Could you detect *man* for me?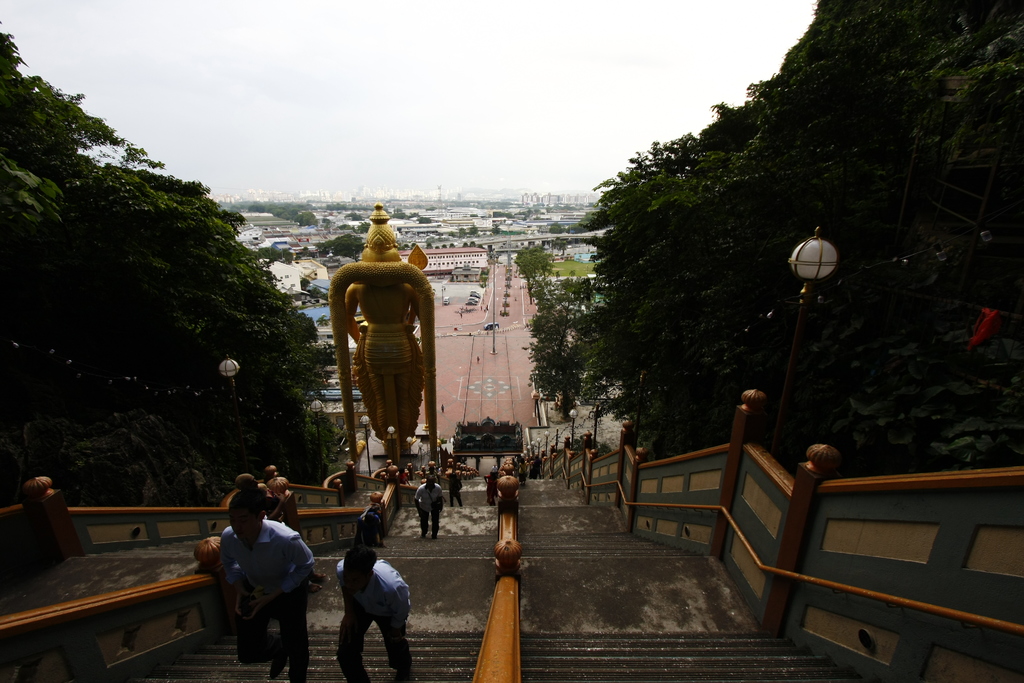
Detection result: l=339, t=541, r=411, b=682.
